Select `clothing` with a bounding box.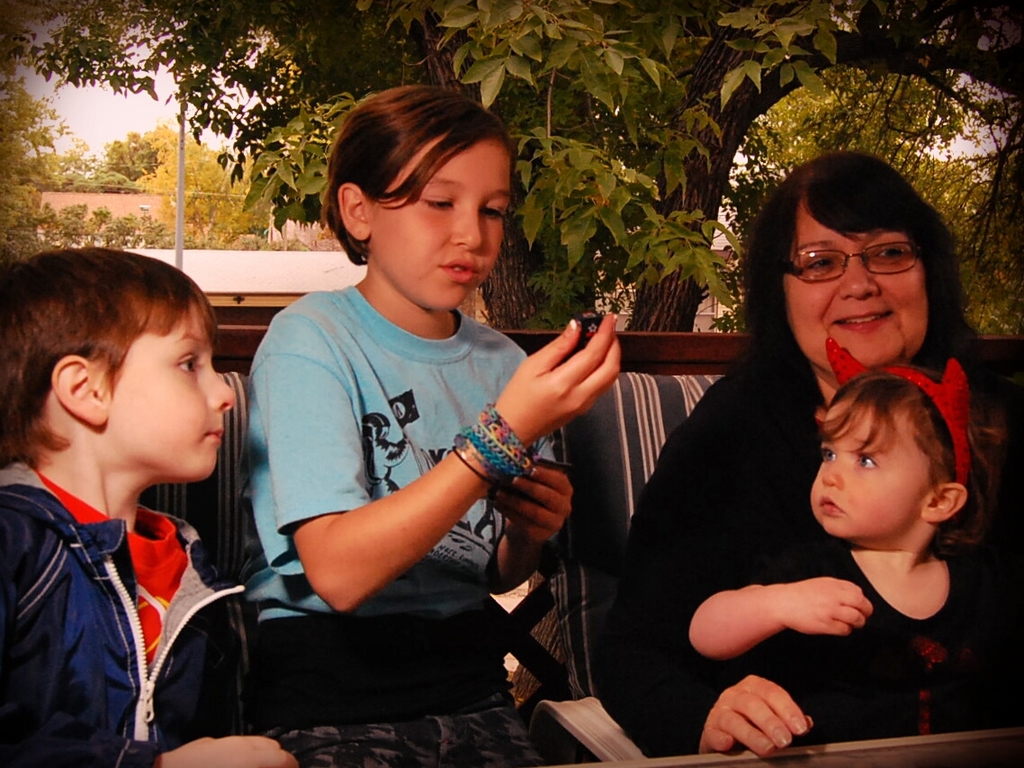
bbox=[261, 586, 511, 731].
